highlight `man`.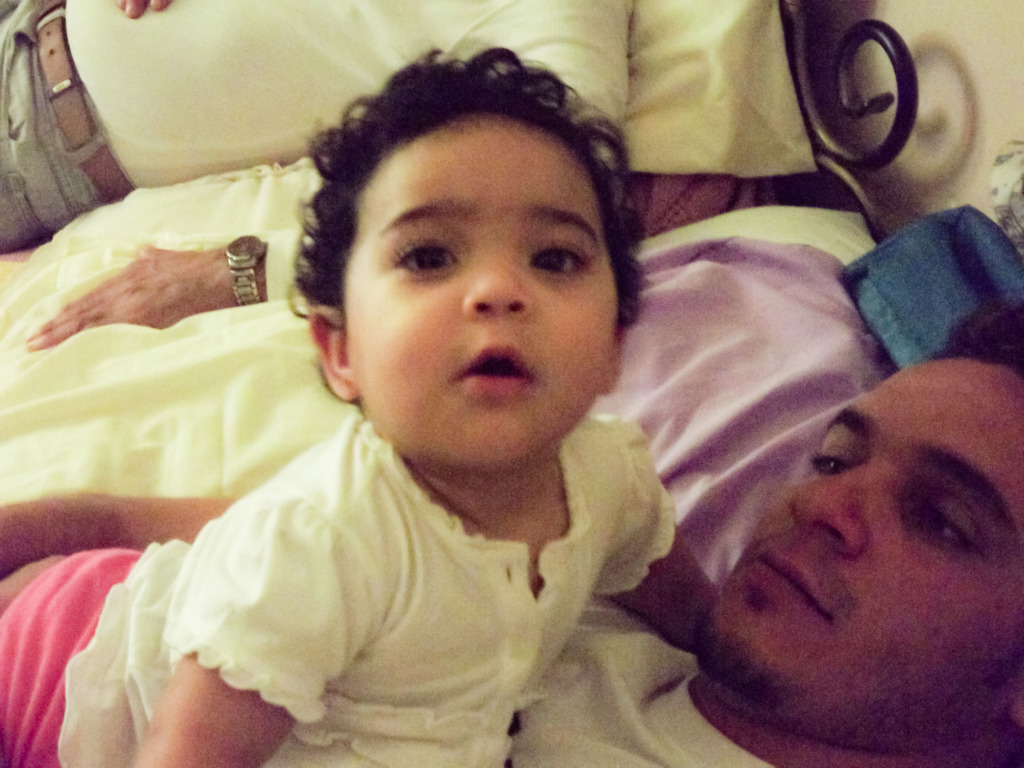
Highlighted region: 0:308:1023:767.
